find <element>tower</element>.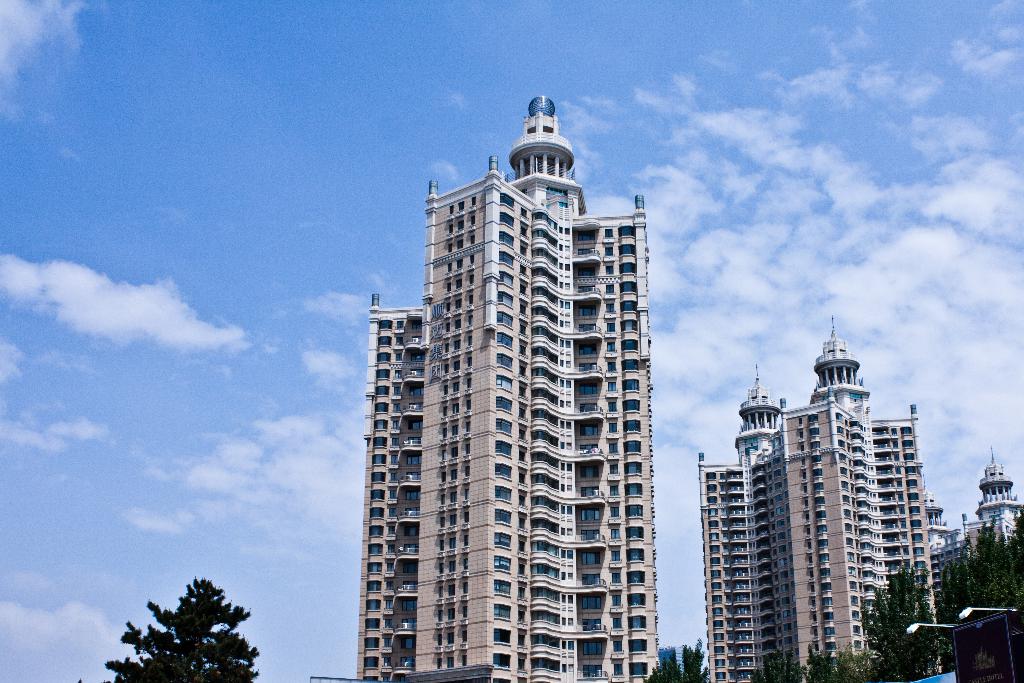
{"x1": 705, "y1": 310, "x2": 940, "y2": 682}.
